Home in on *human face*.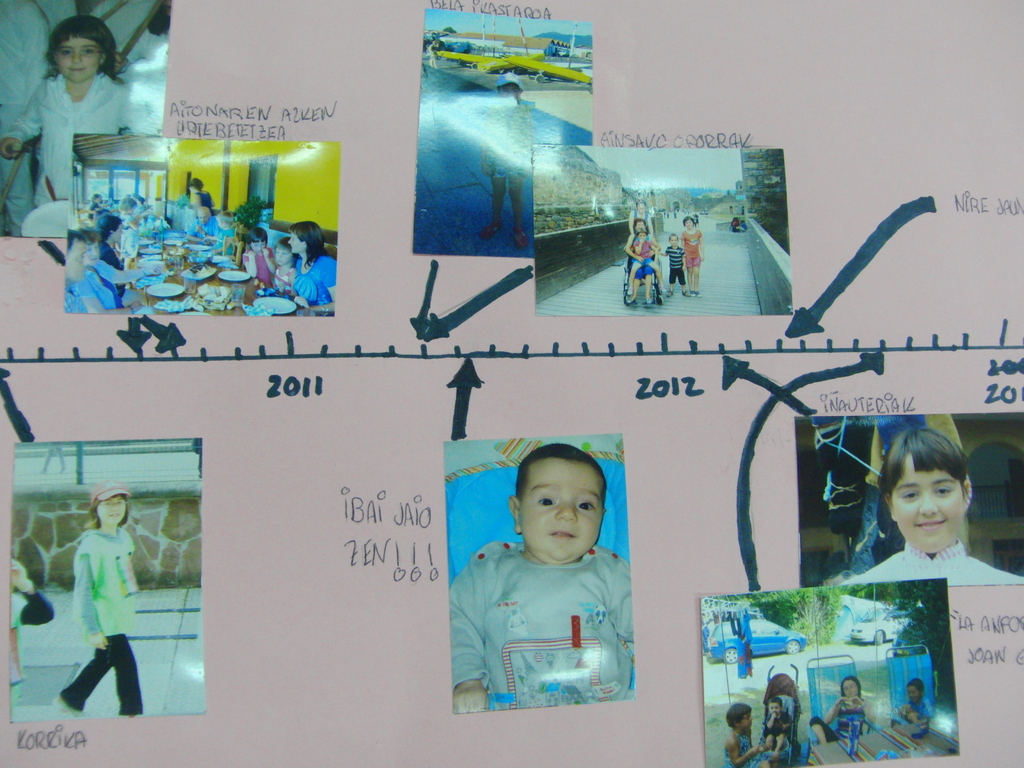
Homed in at region(771, 701, 778, 716).
